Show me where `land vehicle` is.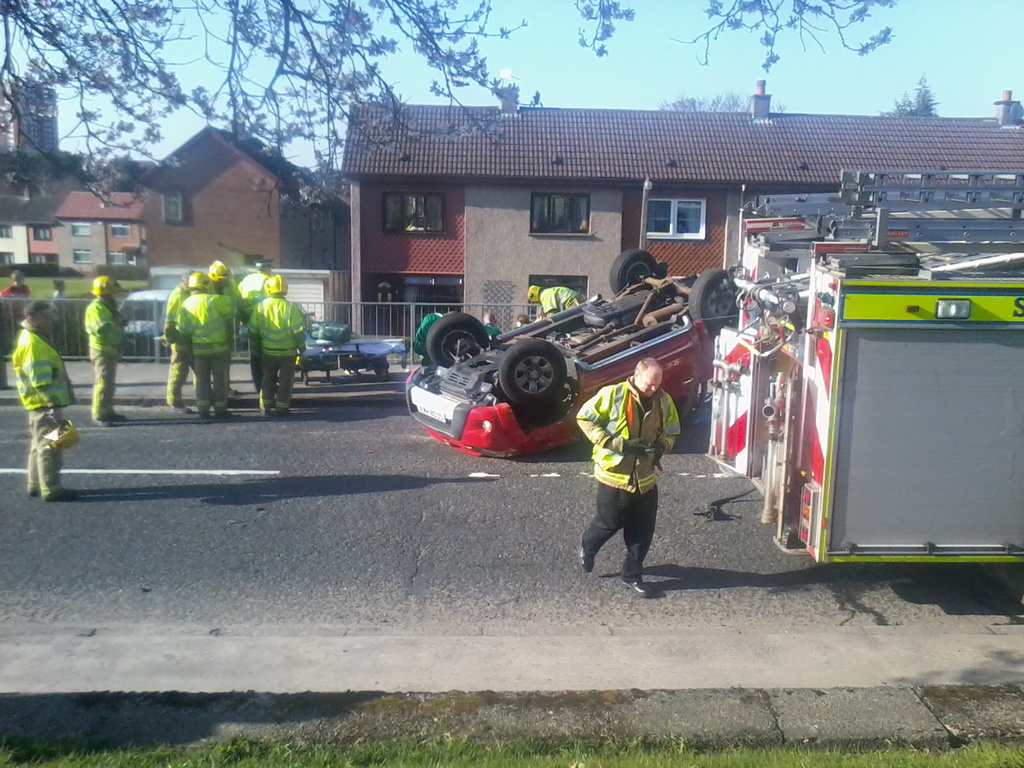
`land vehicle` is at (113,282,170,348).
